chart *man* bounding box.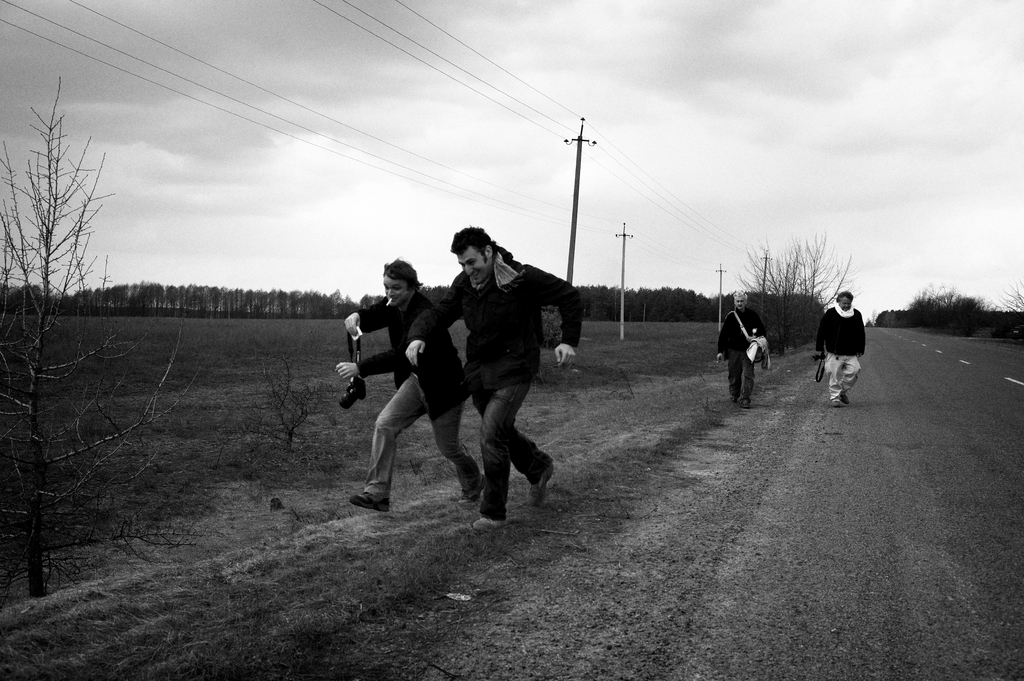
Charted: l=332, t=259, r=490, b=514.
